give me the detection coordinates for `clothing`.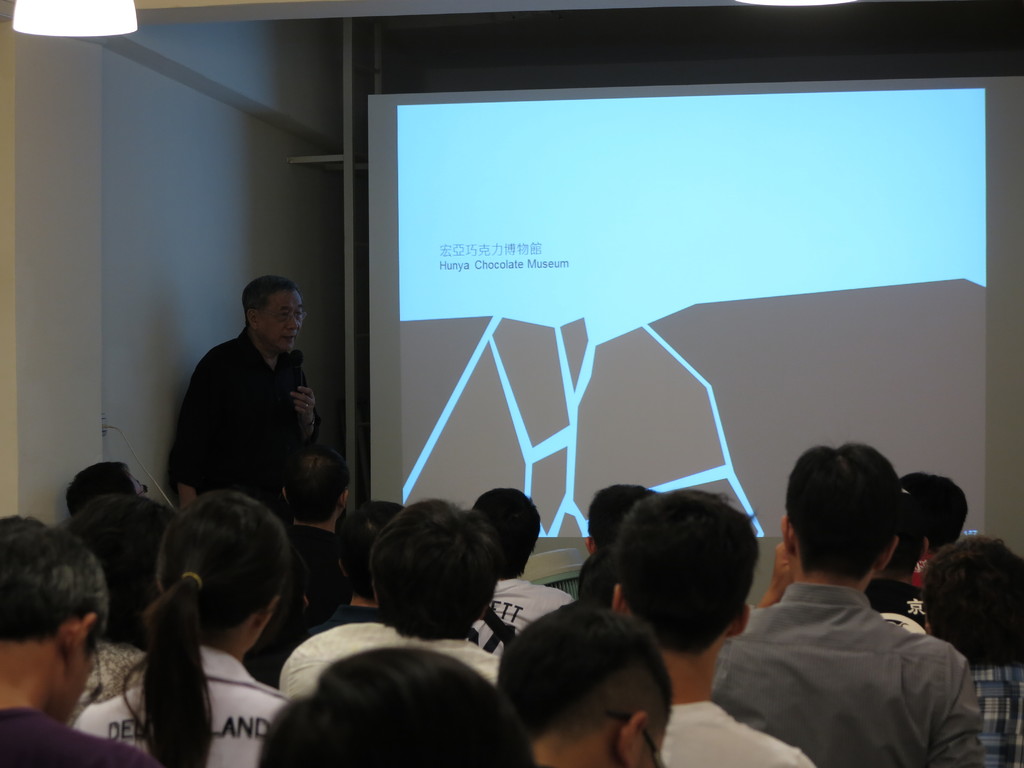
x1=276, y1=607, x2=502, y2=693.
